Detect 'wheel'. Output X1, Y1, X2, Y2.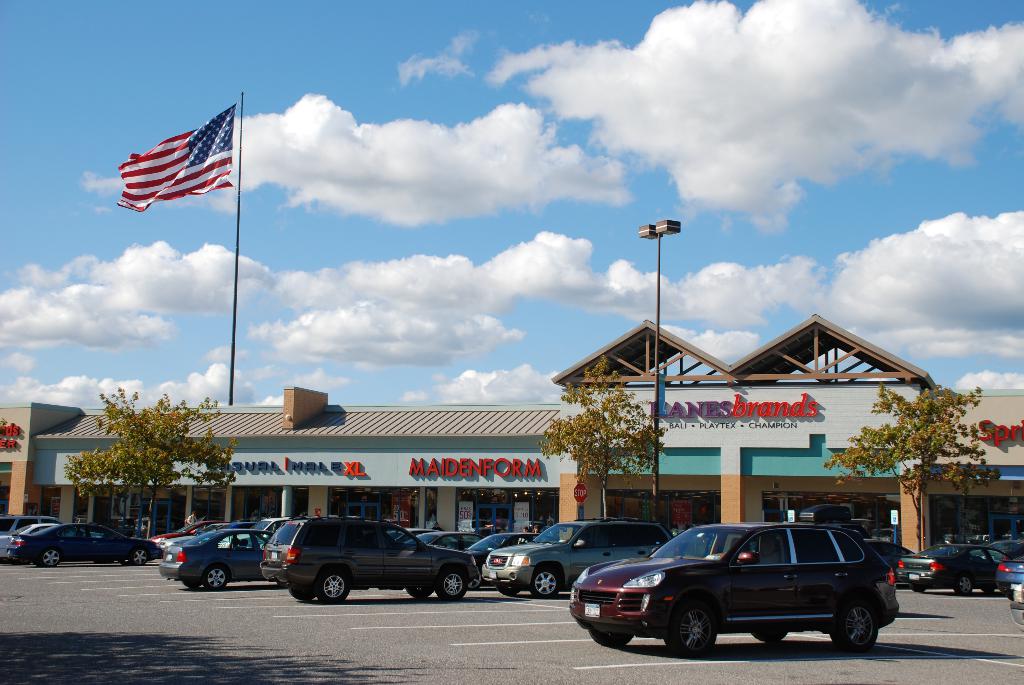
436, 568, 462, 599.
